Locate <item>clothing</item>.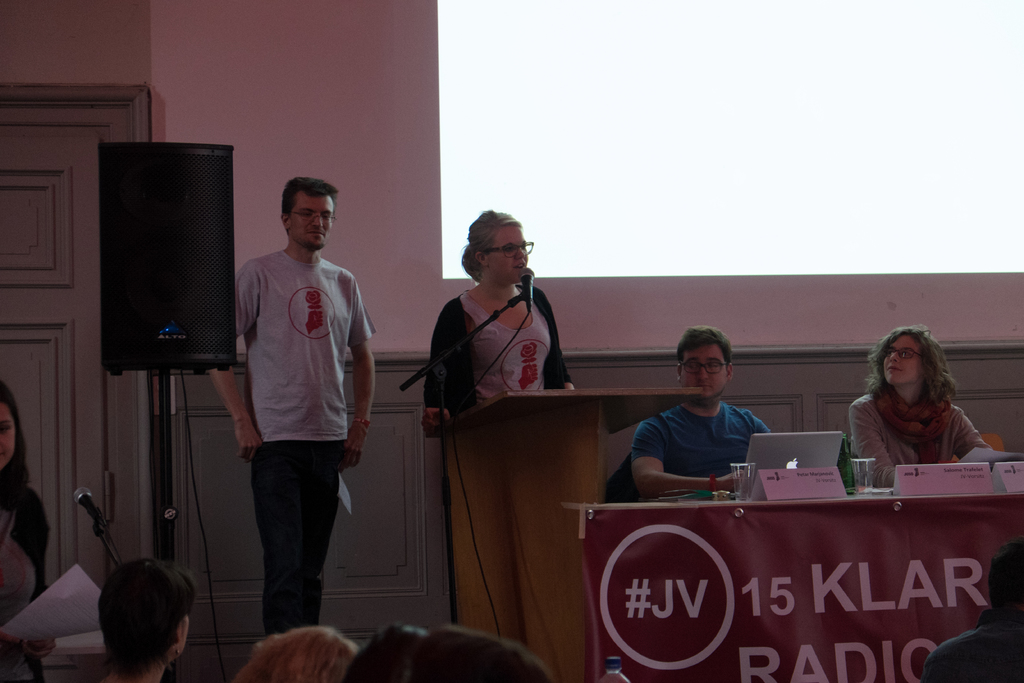
Bounding box: region(843, 380, 995, 489).
